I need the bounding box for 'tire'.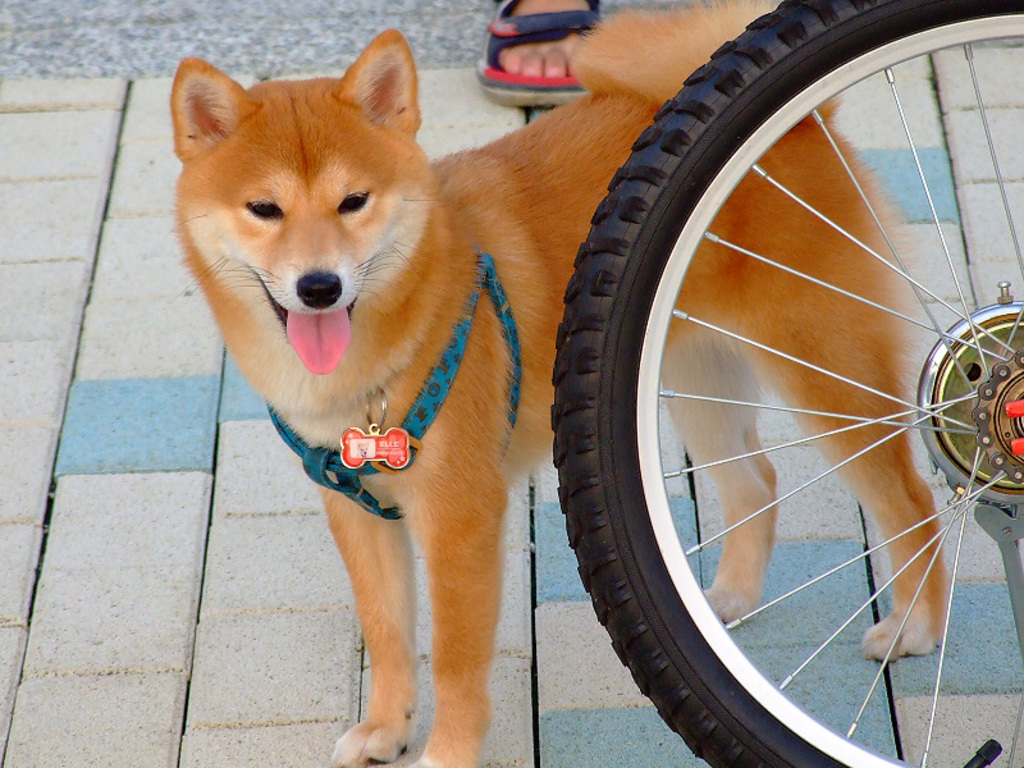
Here it is: Rect(549, 0, 1023, 767).
